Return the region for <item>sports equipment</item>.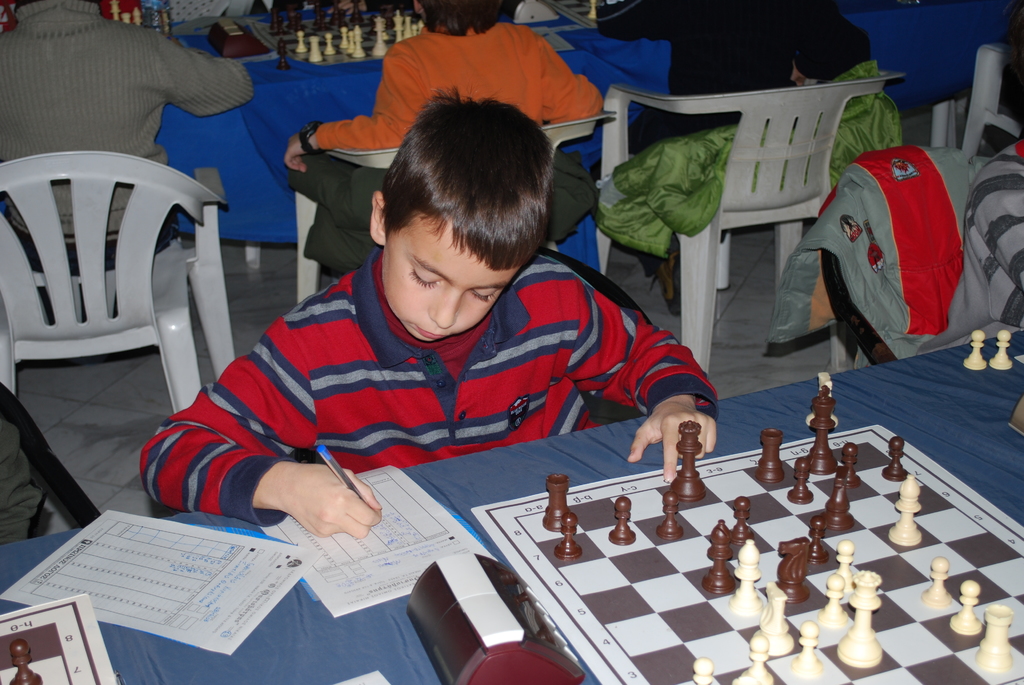
[964,326,984,371].
